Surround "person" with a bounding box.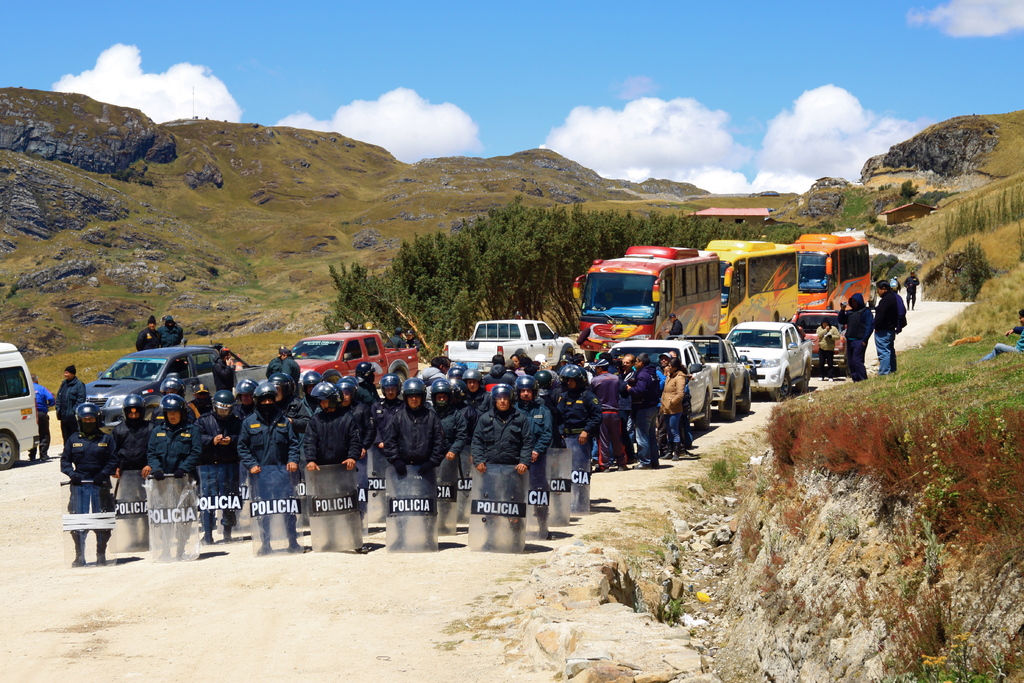
(left=554, top=342, right=589, bottom=377).
